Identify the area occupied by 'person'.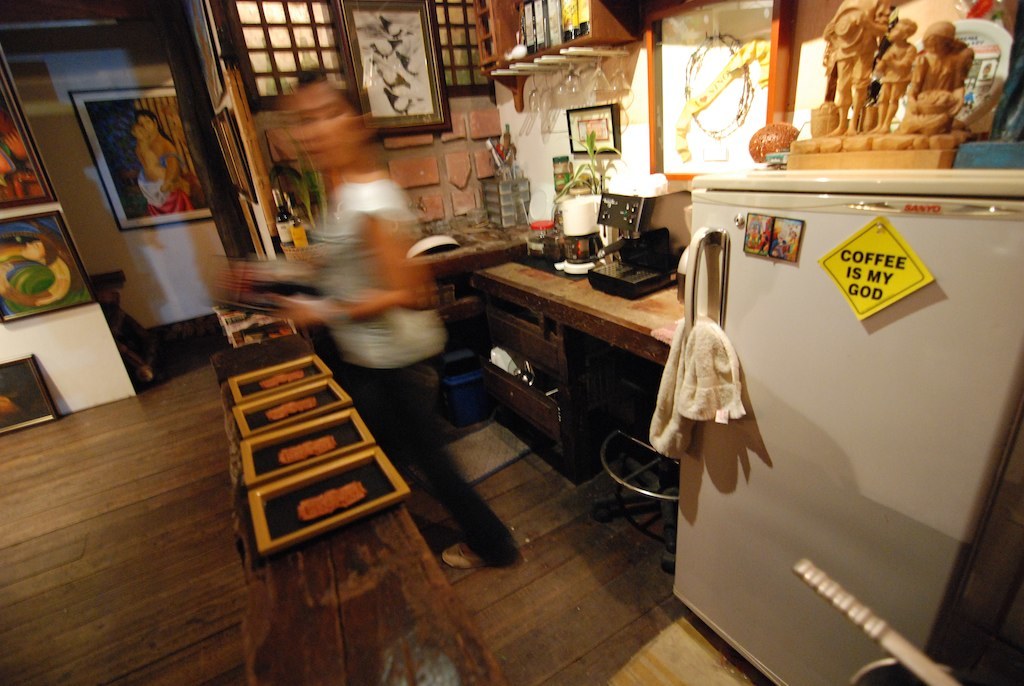
Area: Rect(250, 71, 530, 574).
